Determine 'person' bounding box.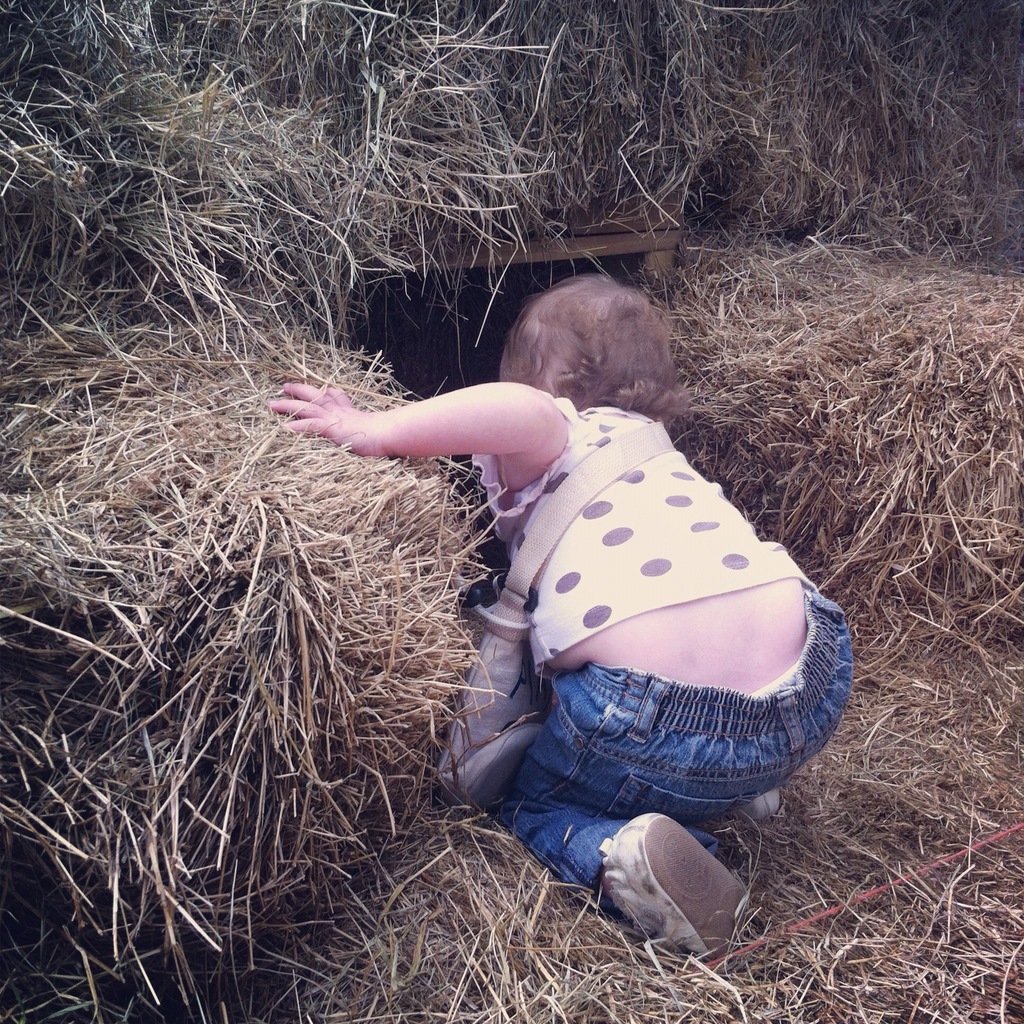
Determined: Rect(314, 275, 824, 945).
